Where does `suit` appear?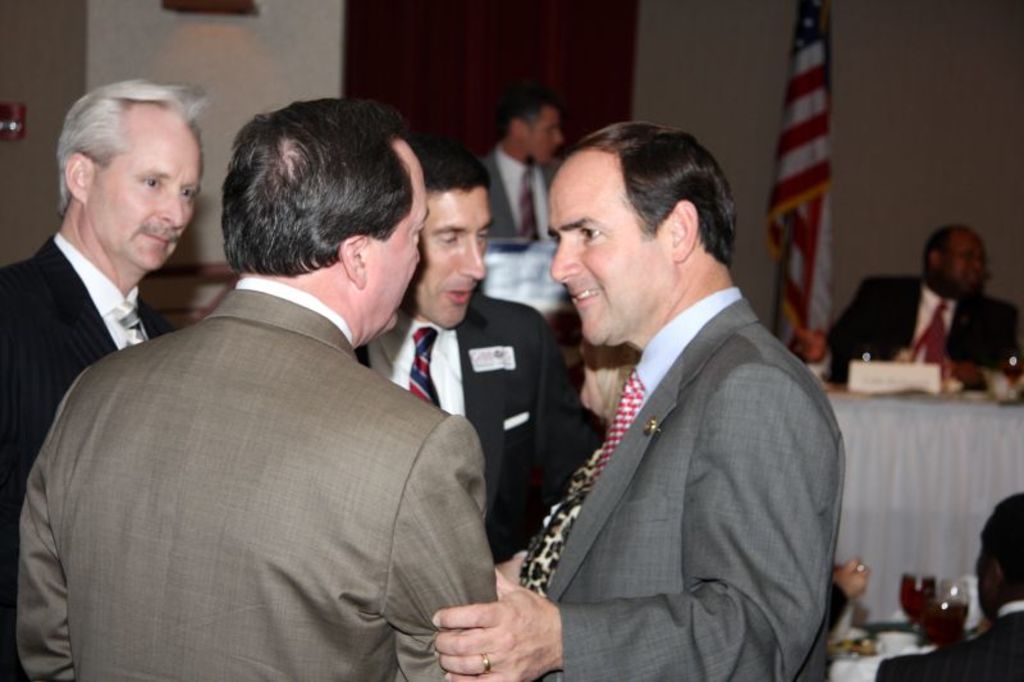
Appears at [347,290,594,566].
